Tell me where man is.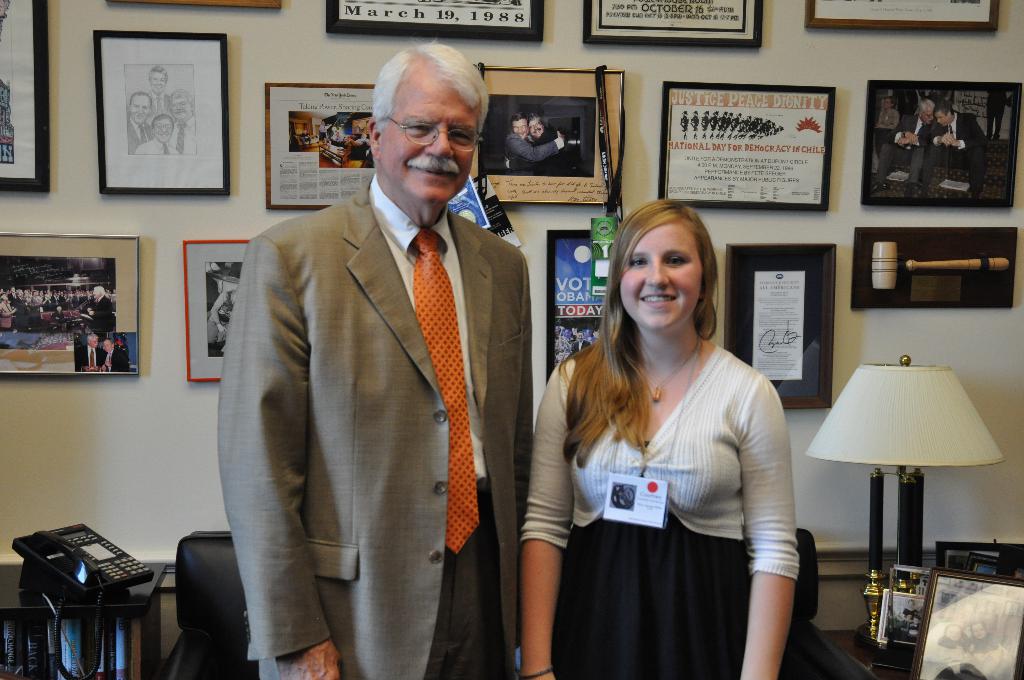
man is at 146 65 179 117.
